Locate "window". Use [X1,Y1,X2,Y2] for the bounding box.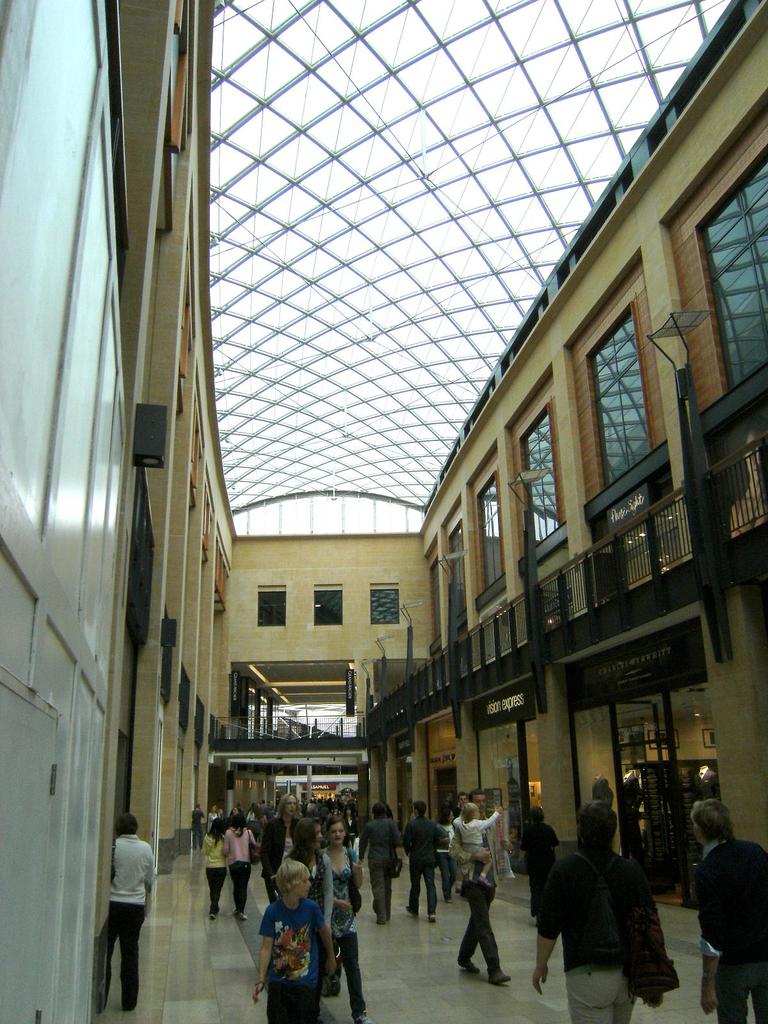
[259,591,285,625].
